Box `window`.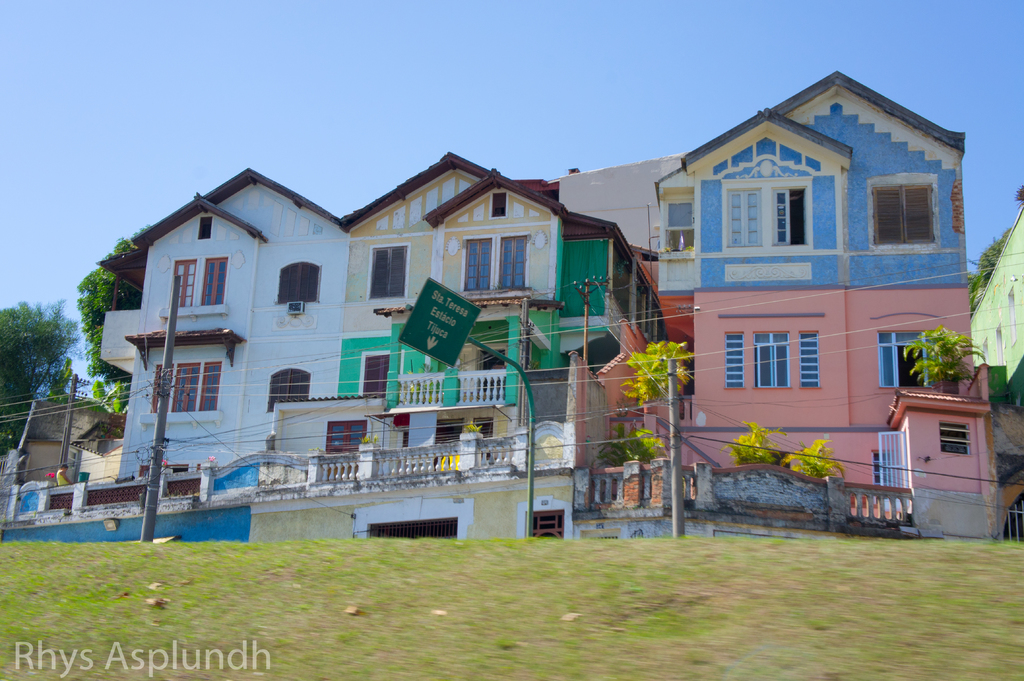
(493, 193, 509, 218).
